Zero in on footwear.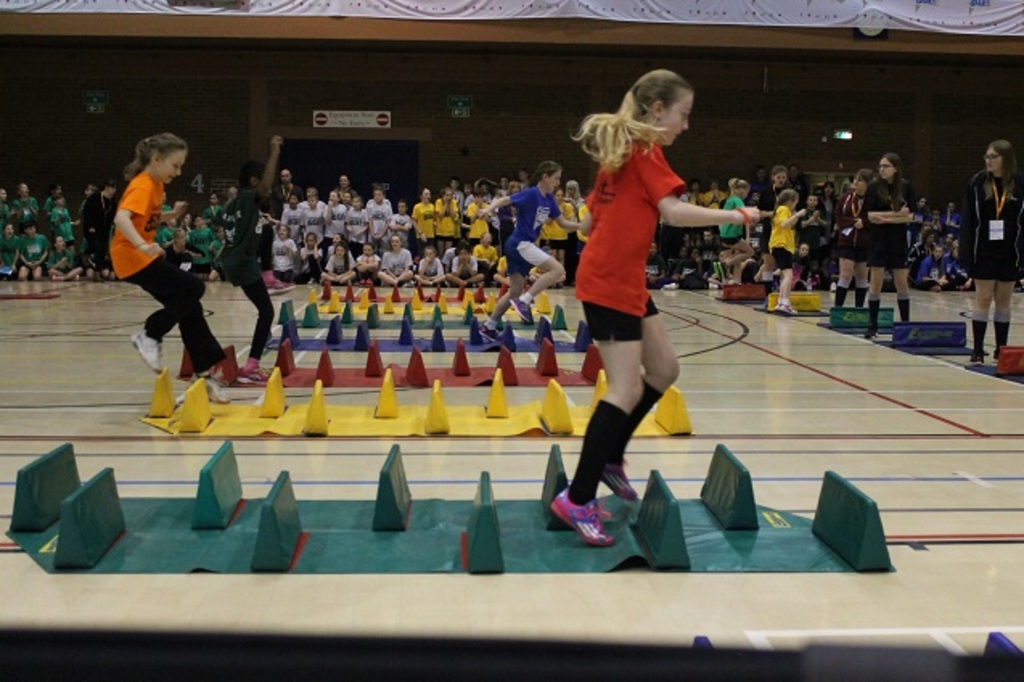
Zeroed in: (600,452,640,497).
